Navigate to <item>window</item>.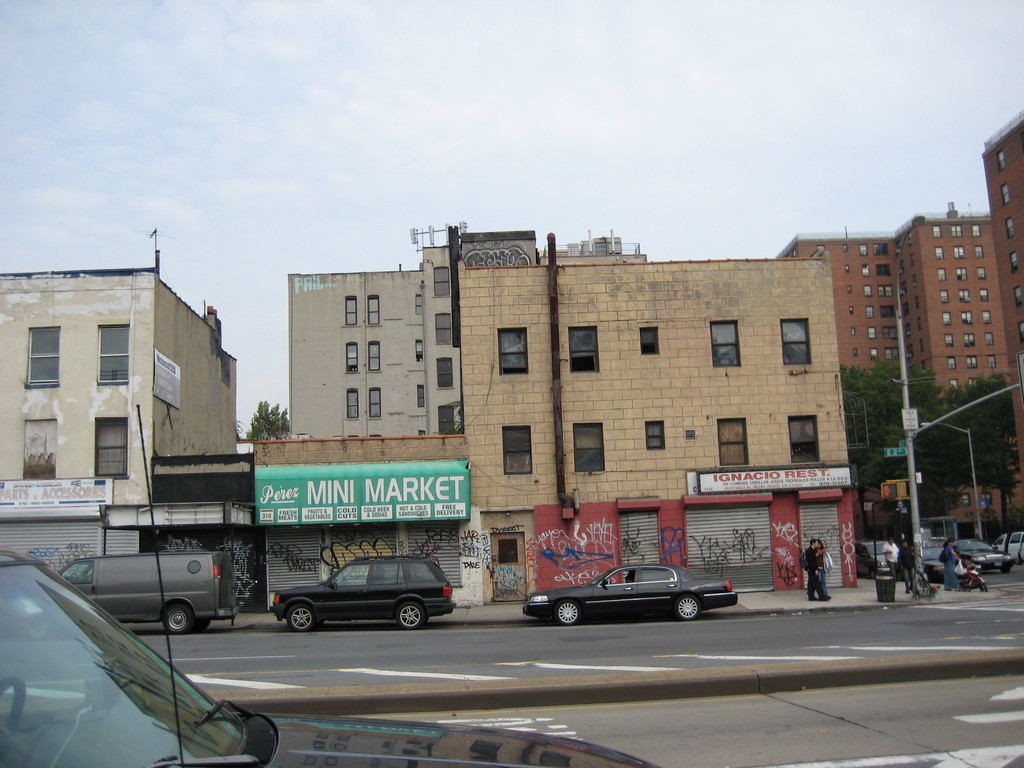
Navigation target: (963,353,979,371).
